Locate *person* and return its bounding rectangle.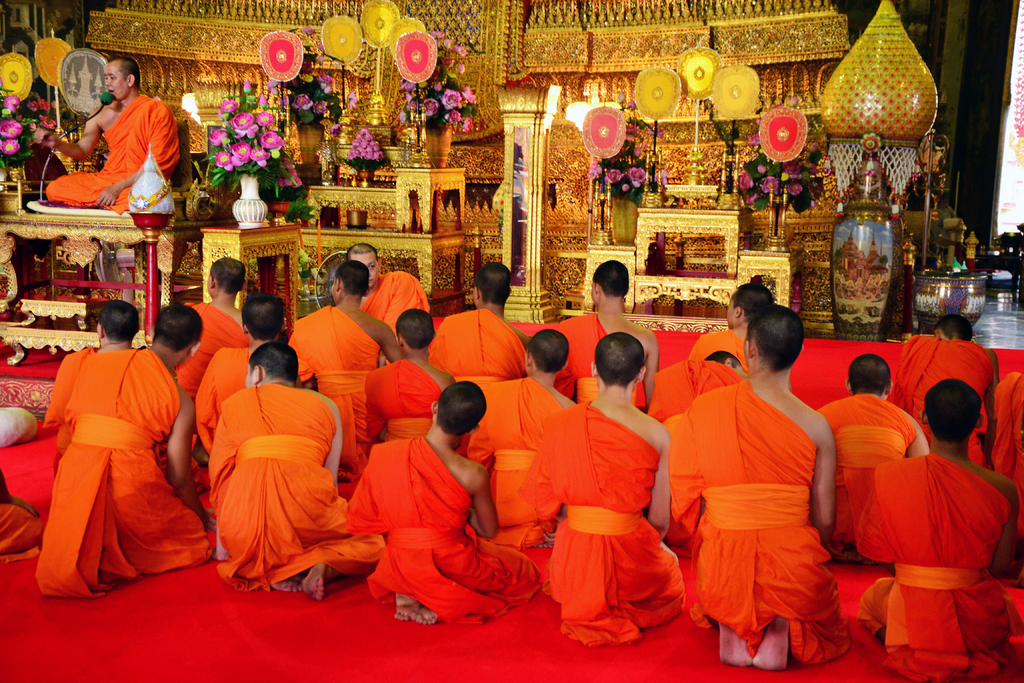
crop(646, 350, 745, 424).
